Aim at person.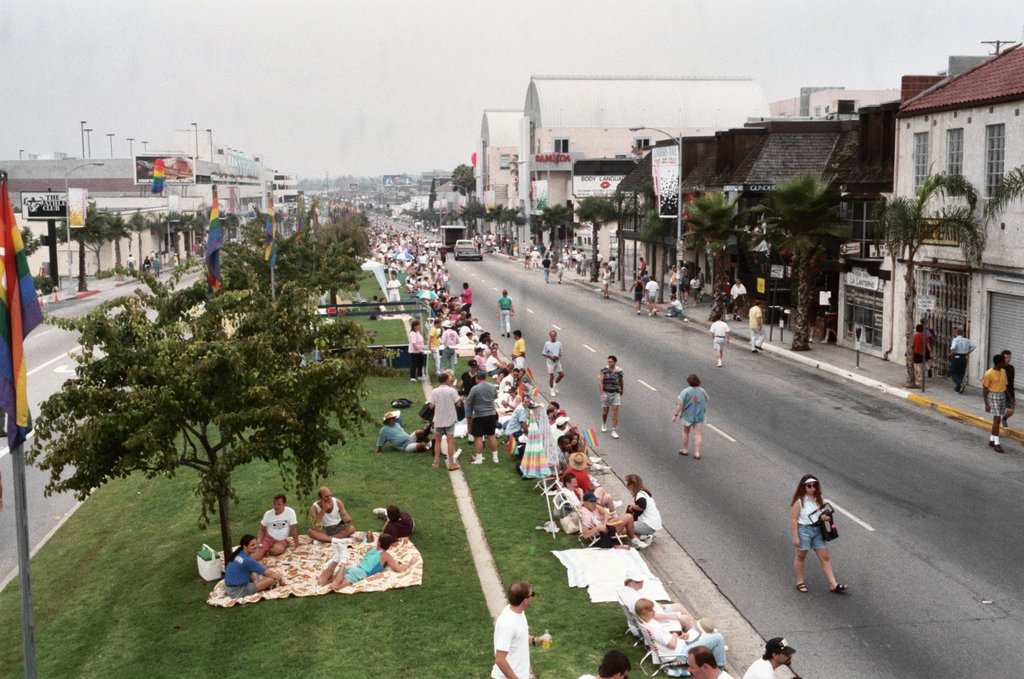
Aimed at (left=427, top=373, right=463, bottom=469).
